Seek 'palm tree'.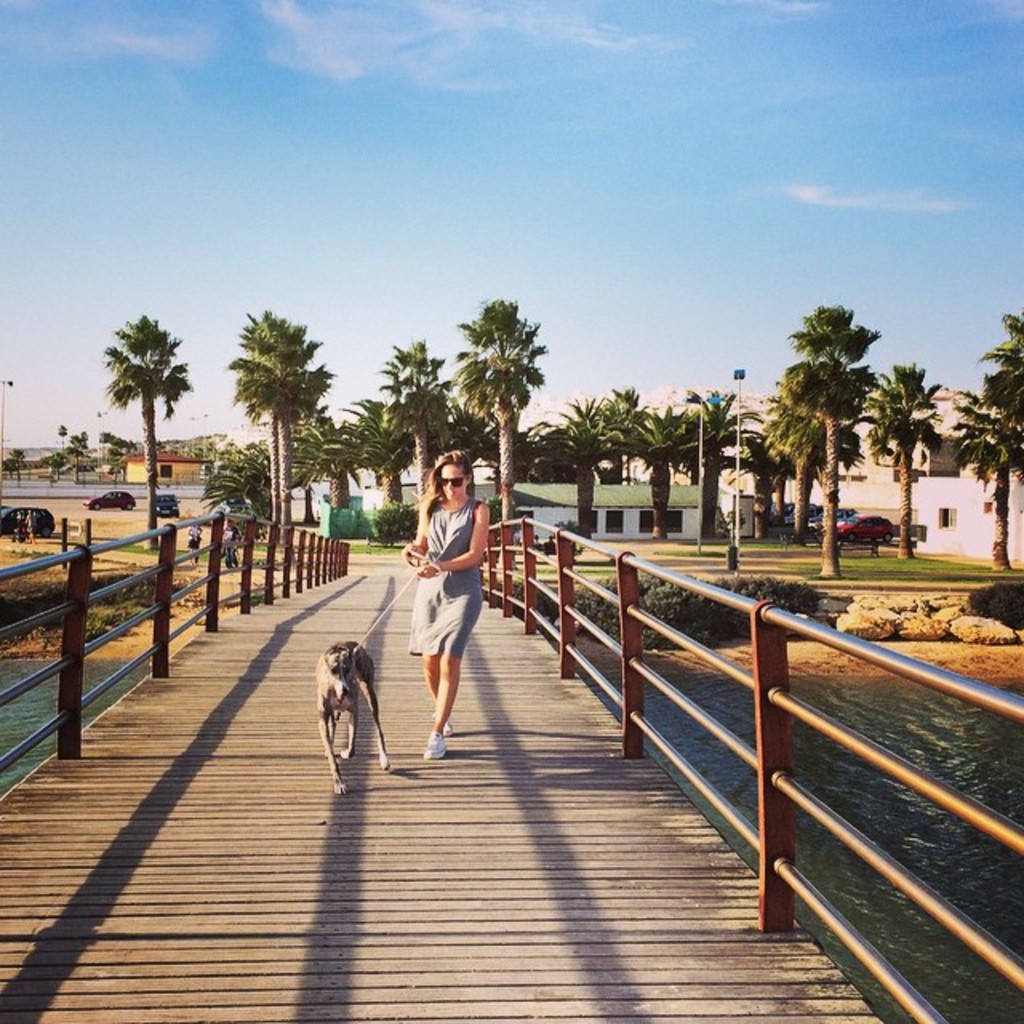
(x1=373, y1=347, x2=453, y2=477).
